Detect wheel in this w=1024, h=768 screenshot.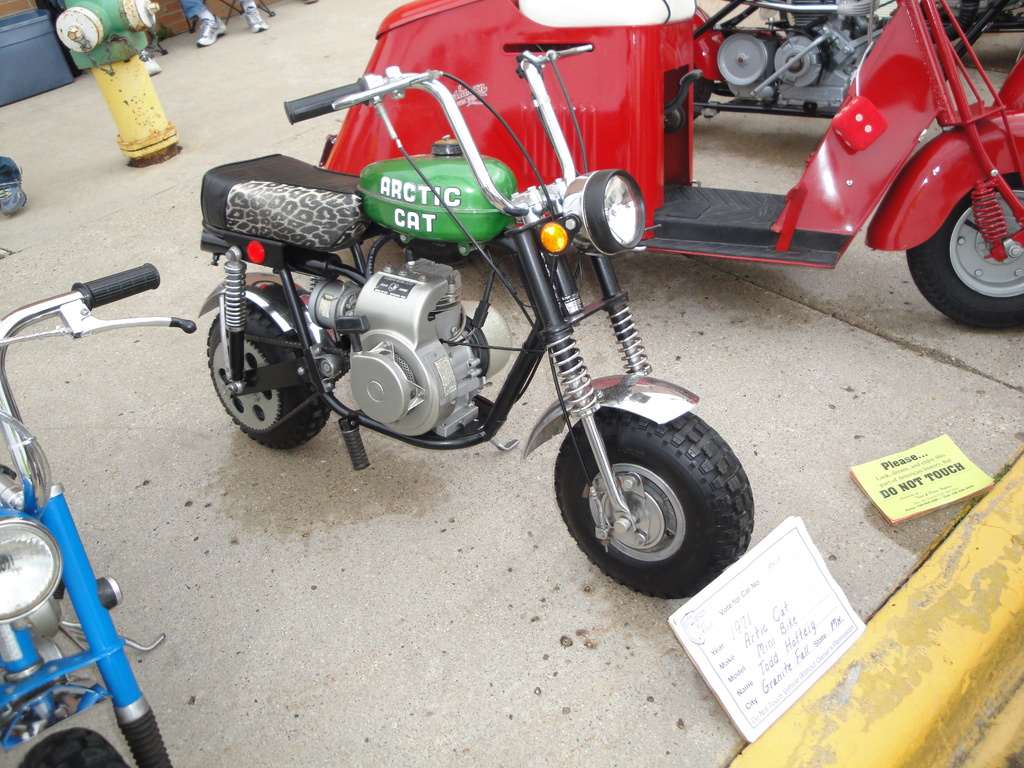
Detection: bbox=(552, 409, 751, 596).
